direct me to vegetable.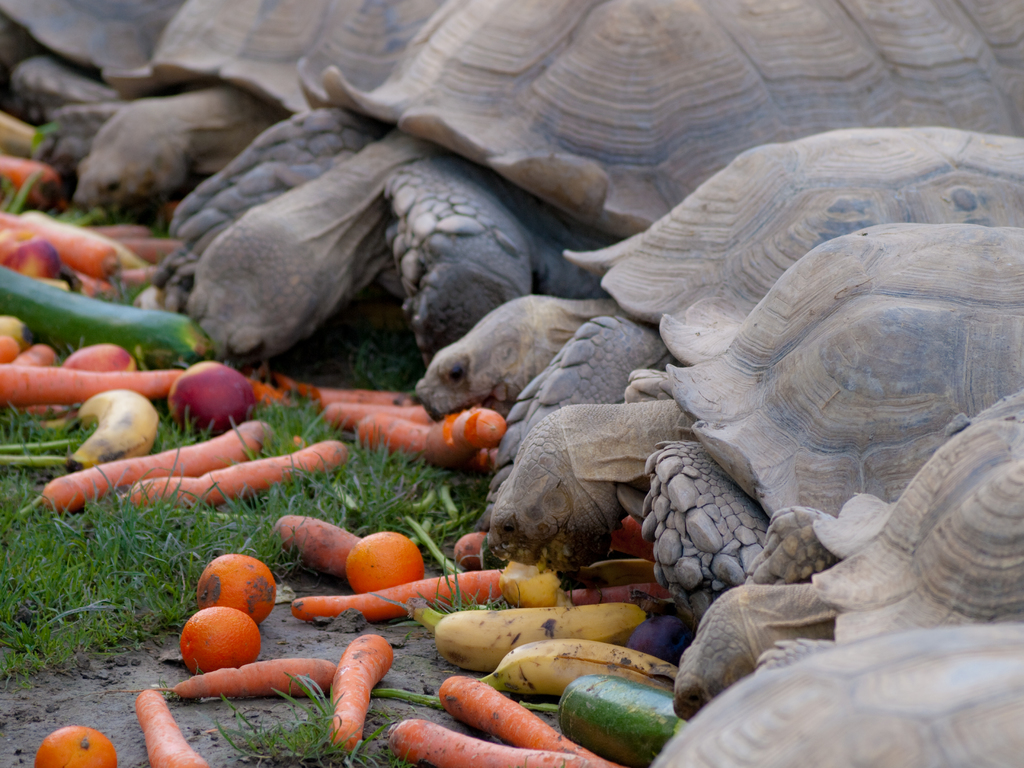
Direction: select_region(100, 223, 153, 241).
